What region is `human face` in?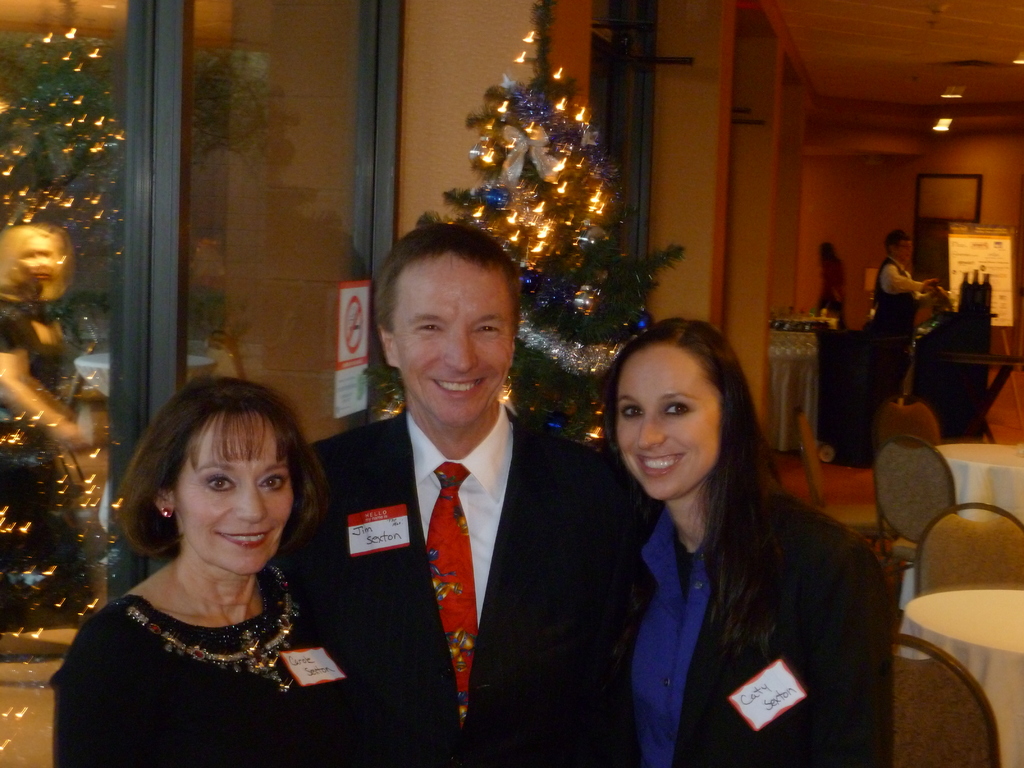
rect(613, 352, 723, 502).
